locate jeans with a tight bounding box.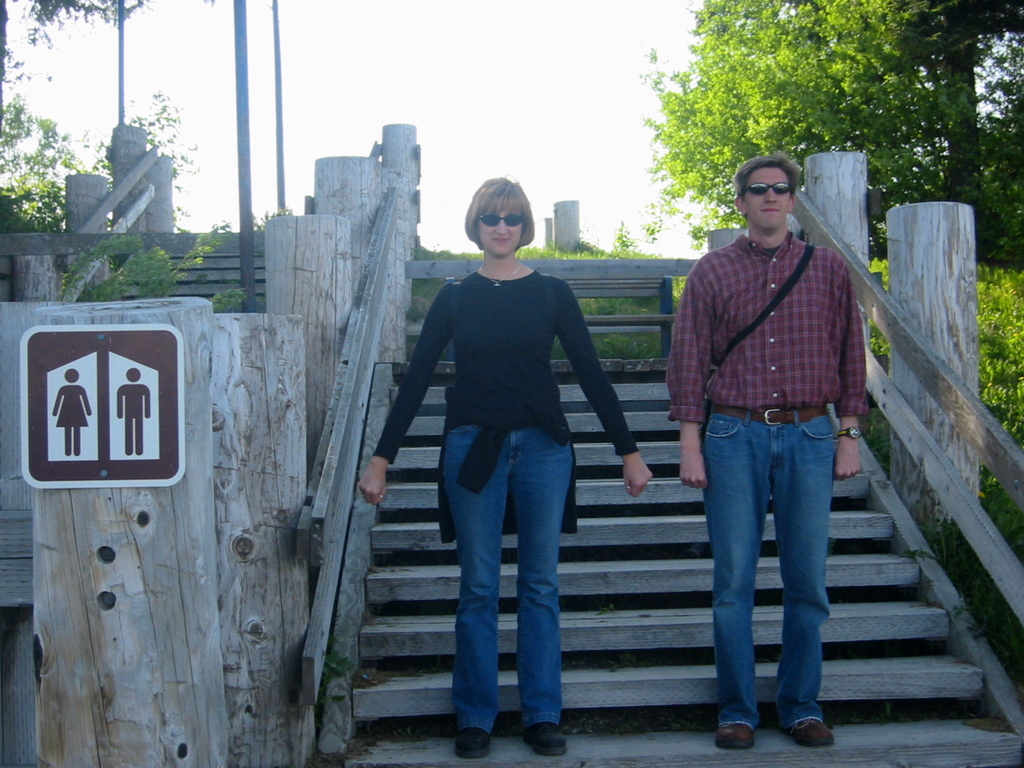
bbox=(444, 428, 572, 735).
